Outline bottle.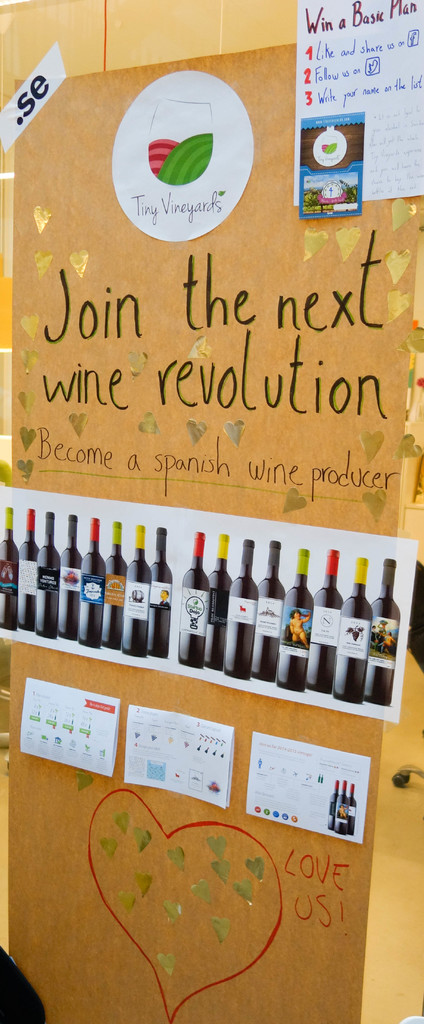
Outline: 367,555,403,705.
